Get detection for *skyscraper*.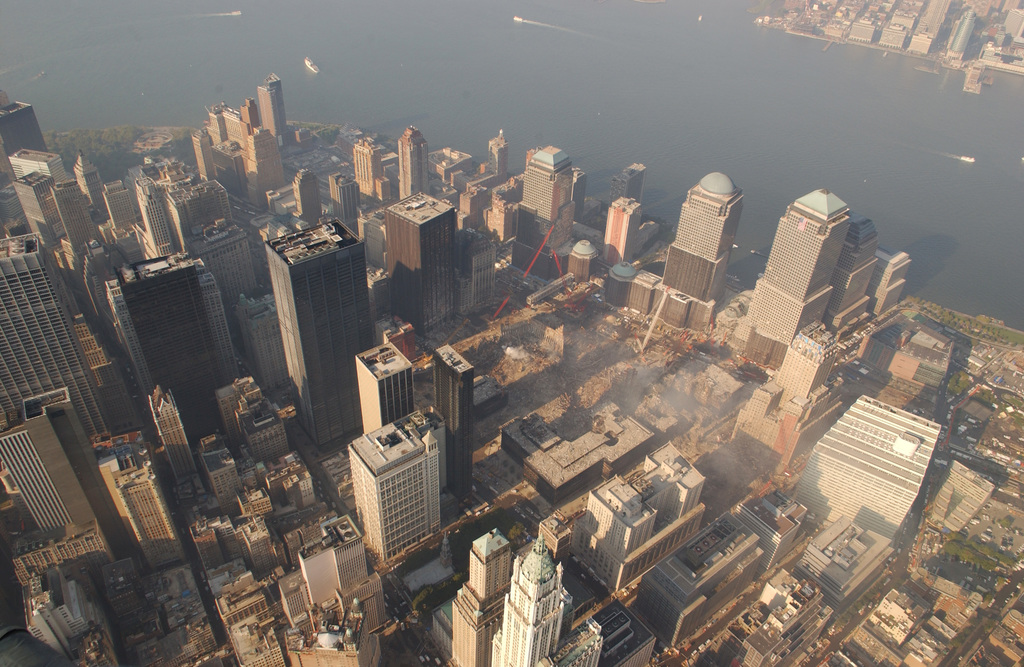
Detection: detection(13, 538, 142, 622).
